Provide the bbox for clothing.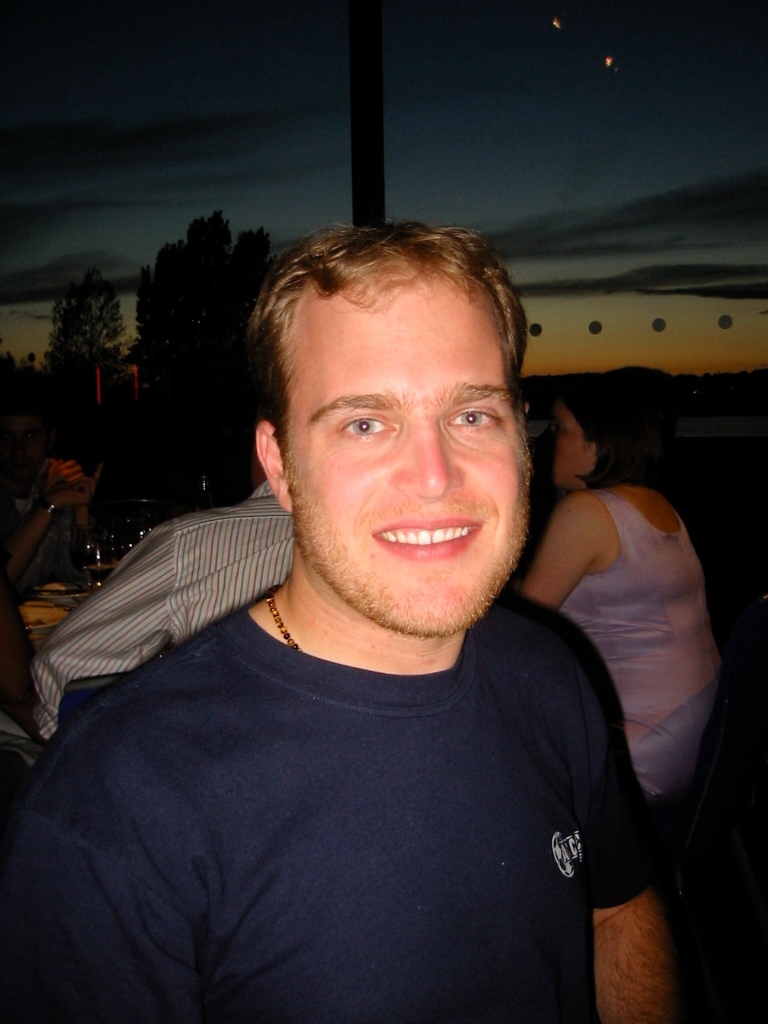
locate(0, 458, 73, 596).
